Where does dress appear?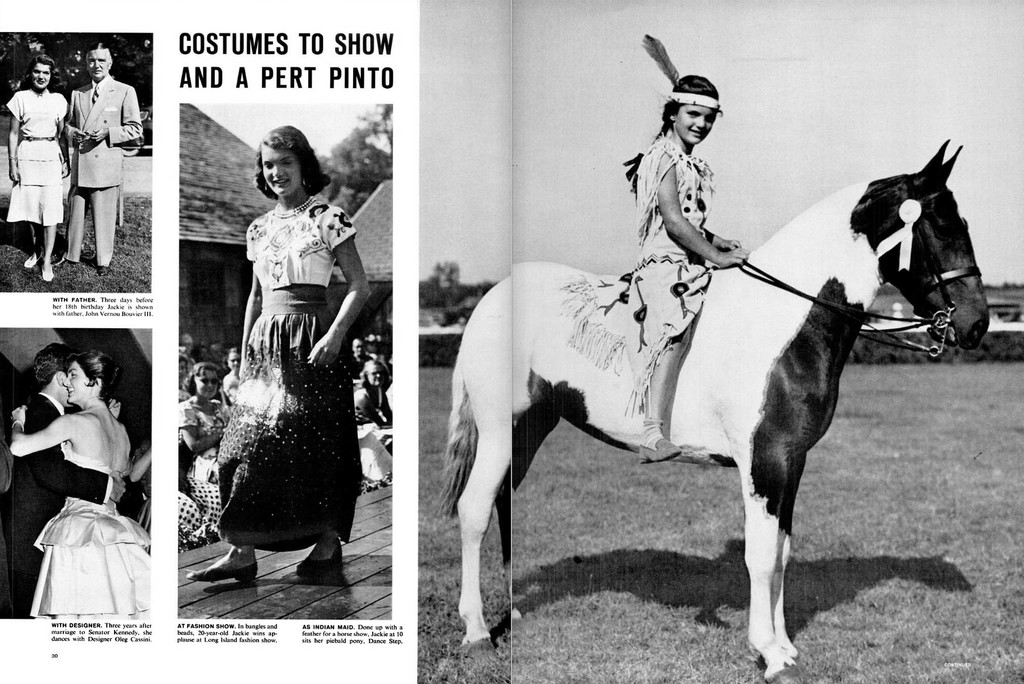
Appears at [x1=562, y1=143, x2=716, y2=413].
